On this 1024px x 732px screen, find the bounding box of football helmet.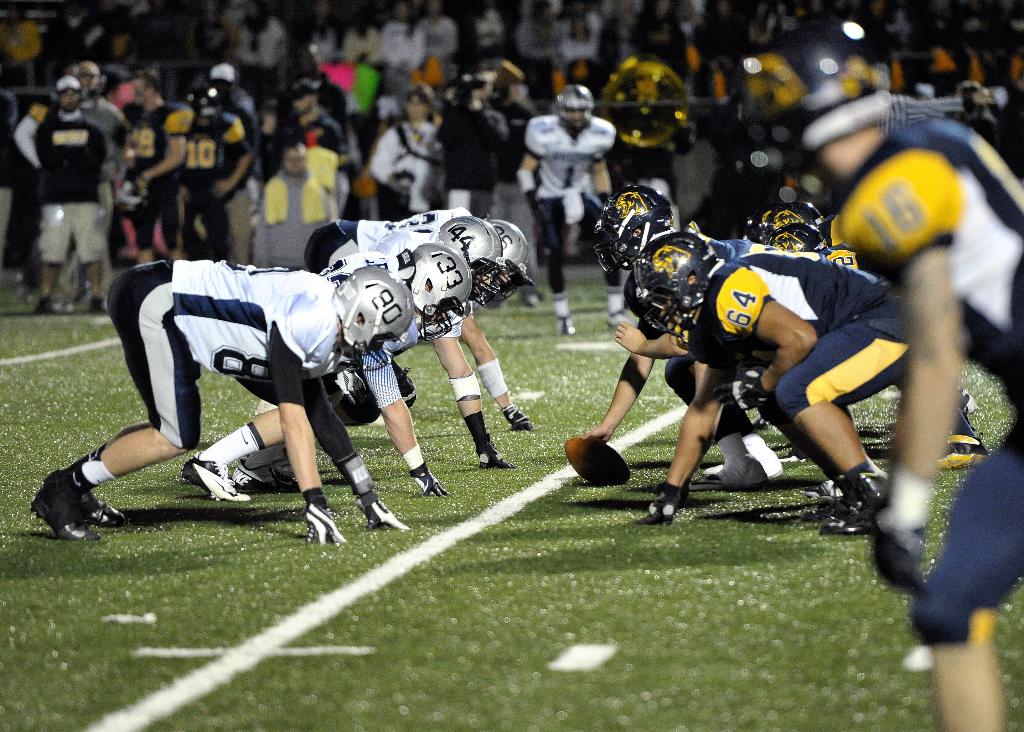
Bounding box: (185, 83, 232, 125).
